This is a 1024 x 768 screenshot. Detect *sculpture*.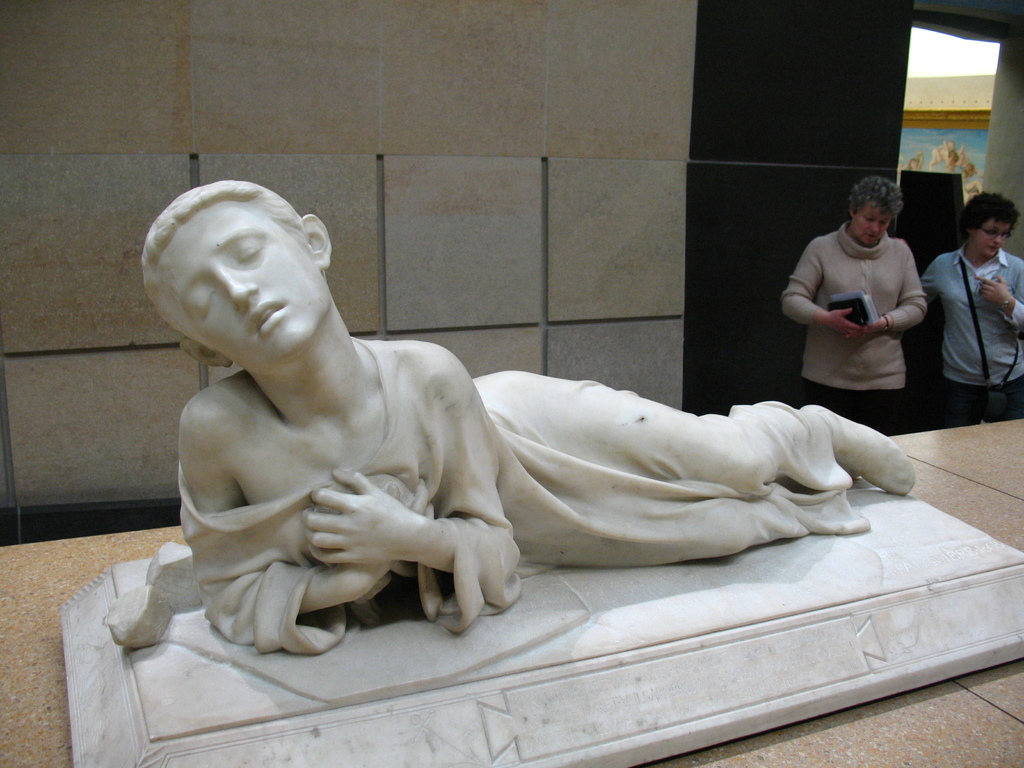
crop(54, 165, 1023, 767).
